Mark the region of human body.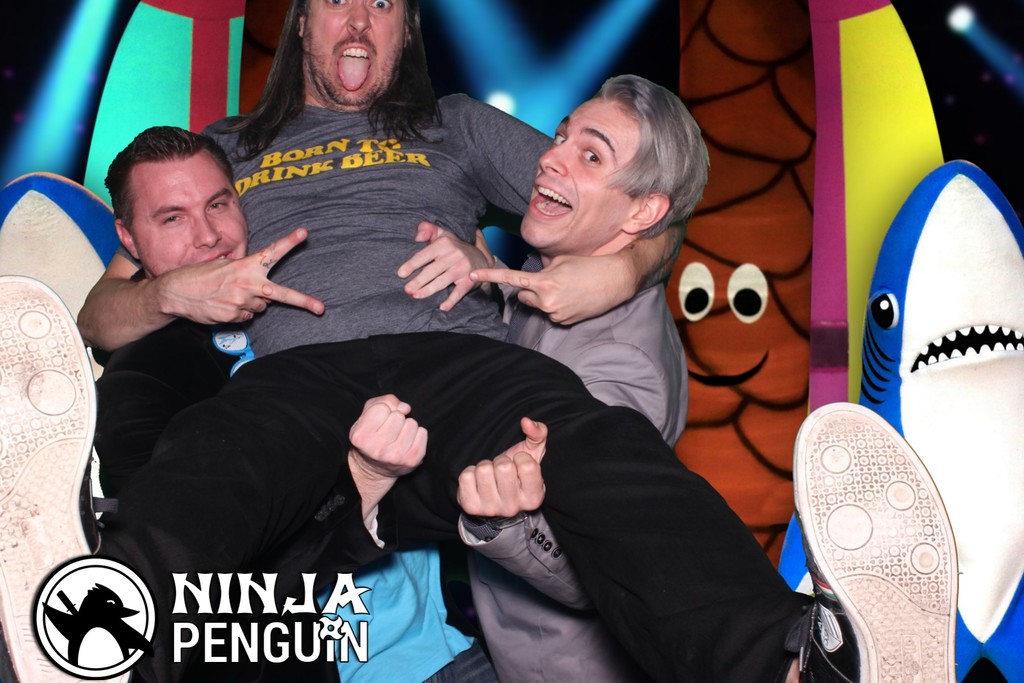
Region: (109, 309, 286, 682).
